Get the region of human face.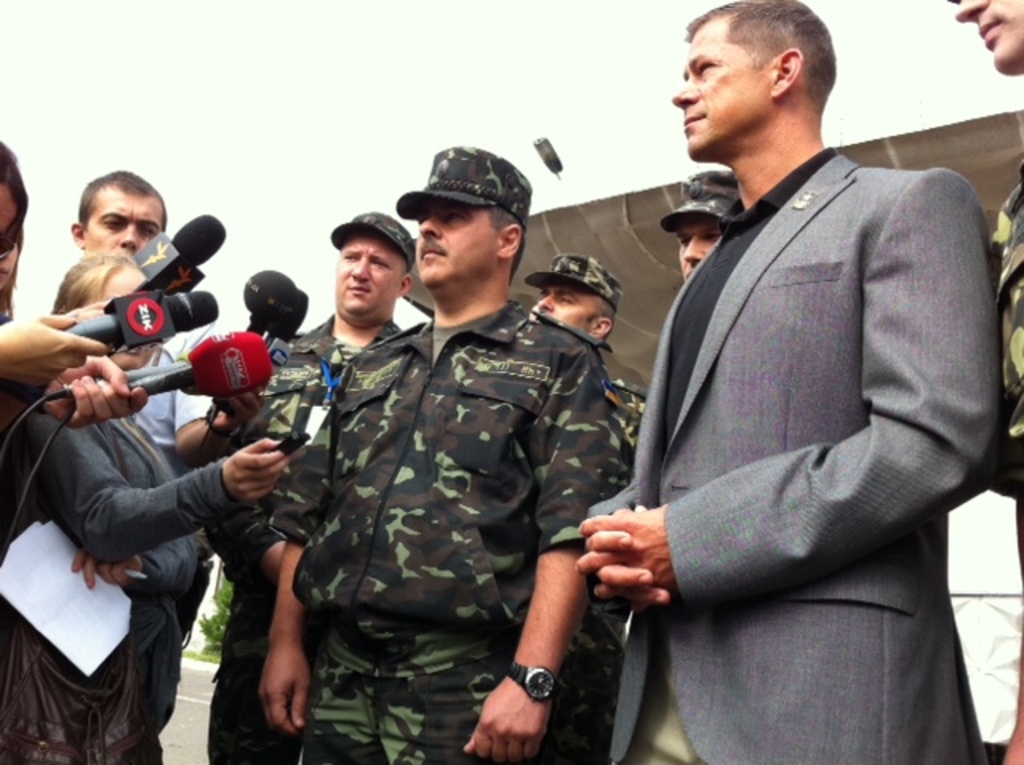
region(315, 211, 405, 314).
